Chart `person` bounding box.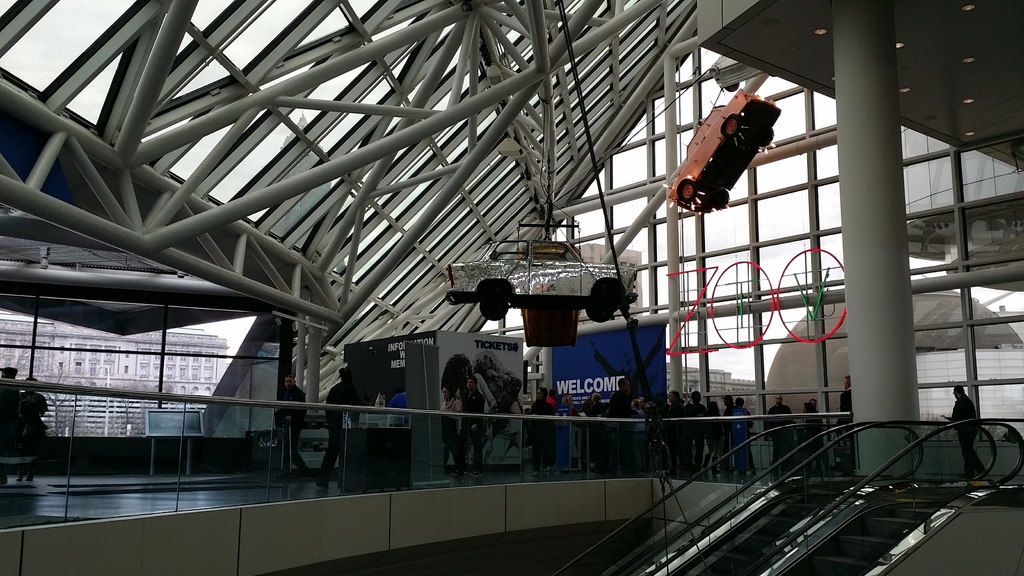
Charted: BBox(317, 367, 356, 491).
